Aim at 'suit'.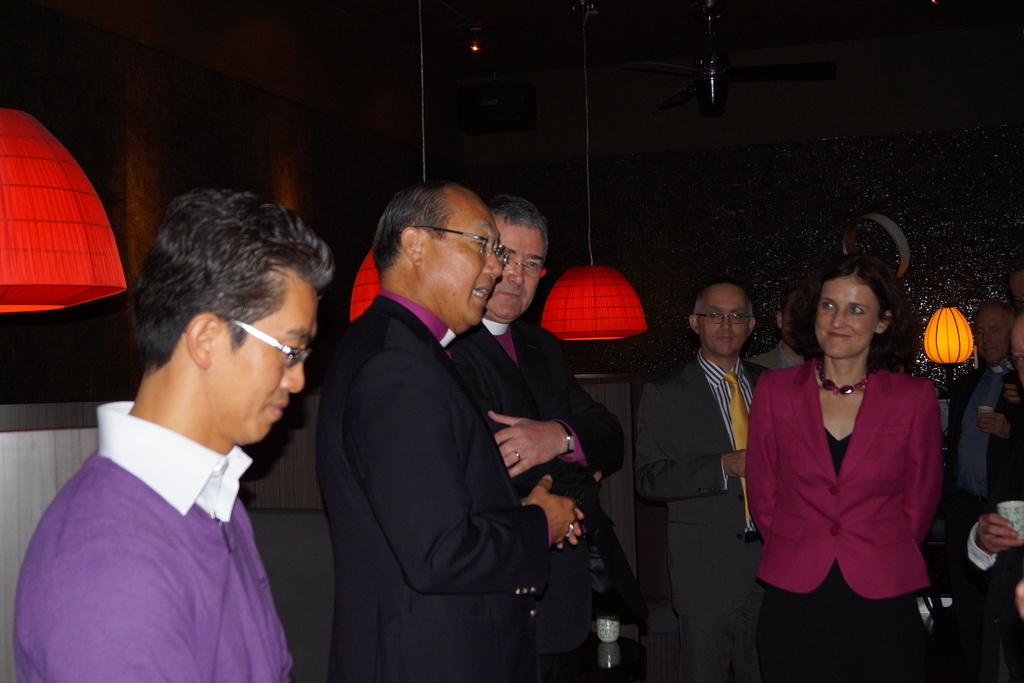
Aimed at box=[632, 346, 775, 682].
